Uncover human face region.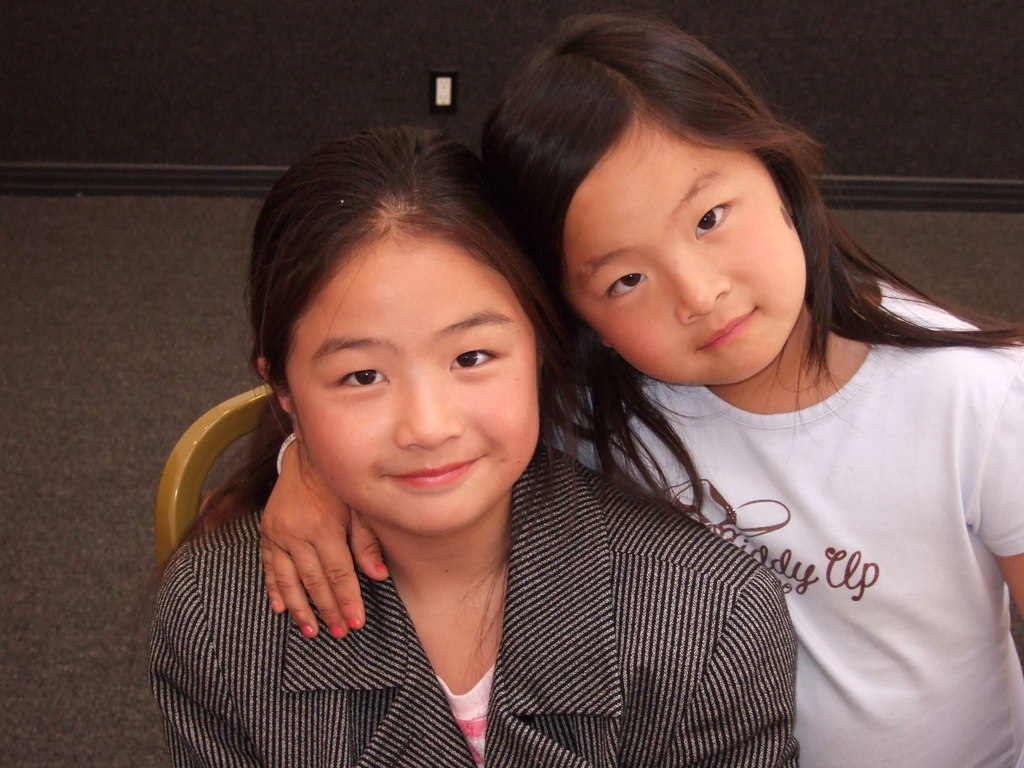
Uncovered: x1=567 y1=117 x2=808 y2=384.
